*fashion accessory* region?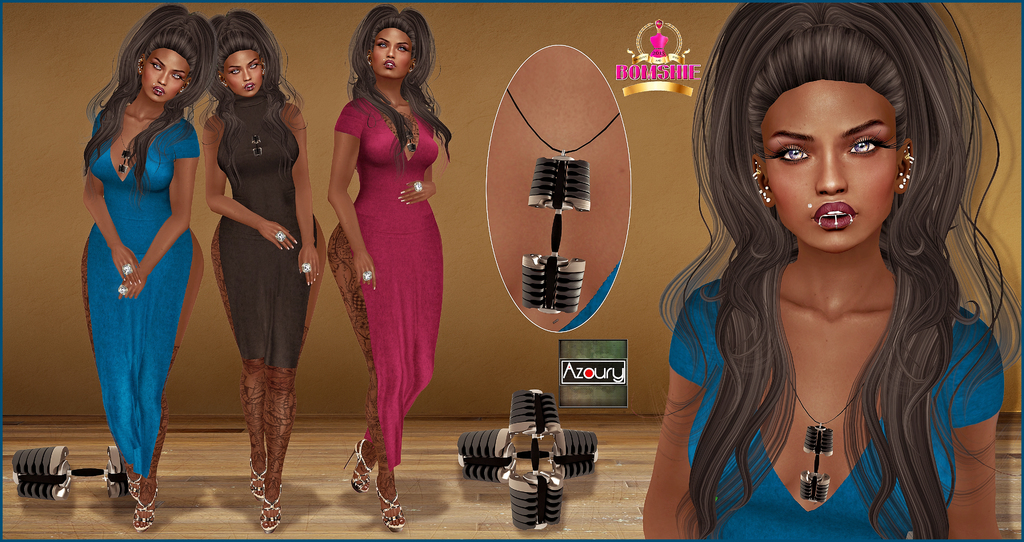
bbox=[134, 479, 163, 530]
